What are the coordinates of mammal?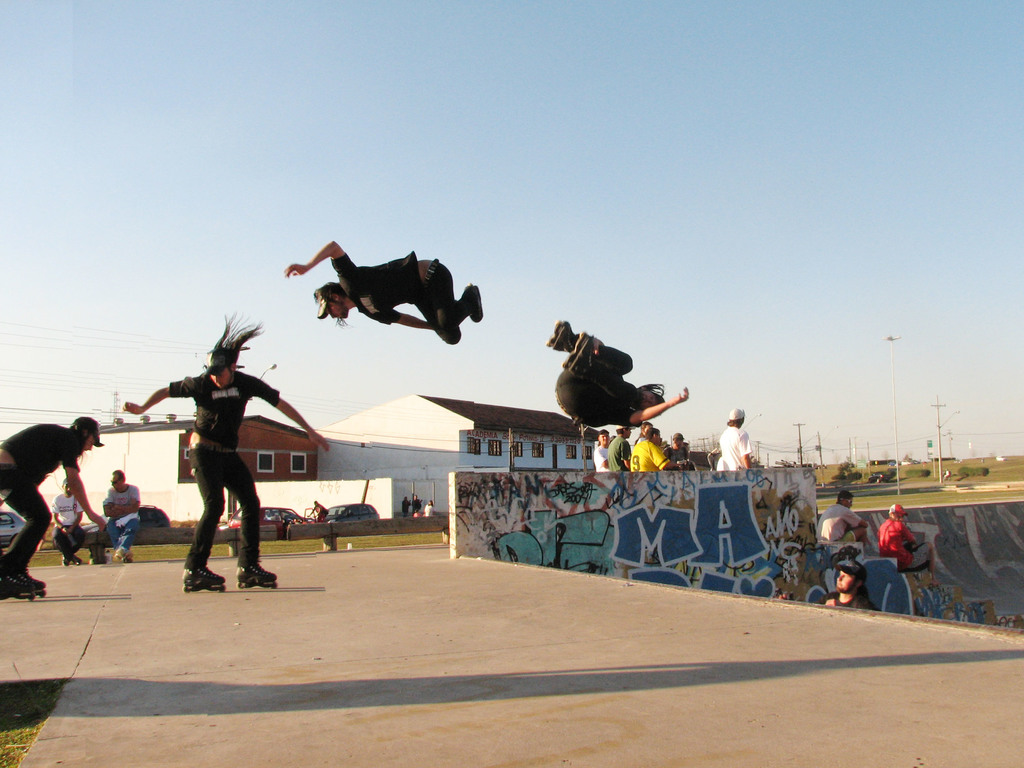
box(407, 493, 419, 516).
